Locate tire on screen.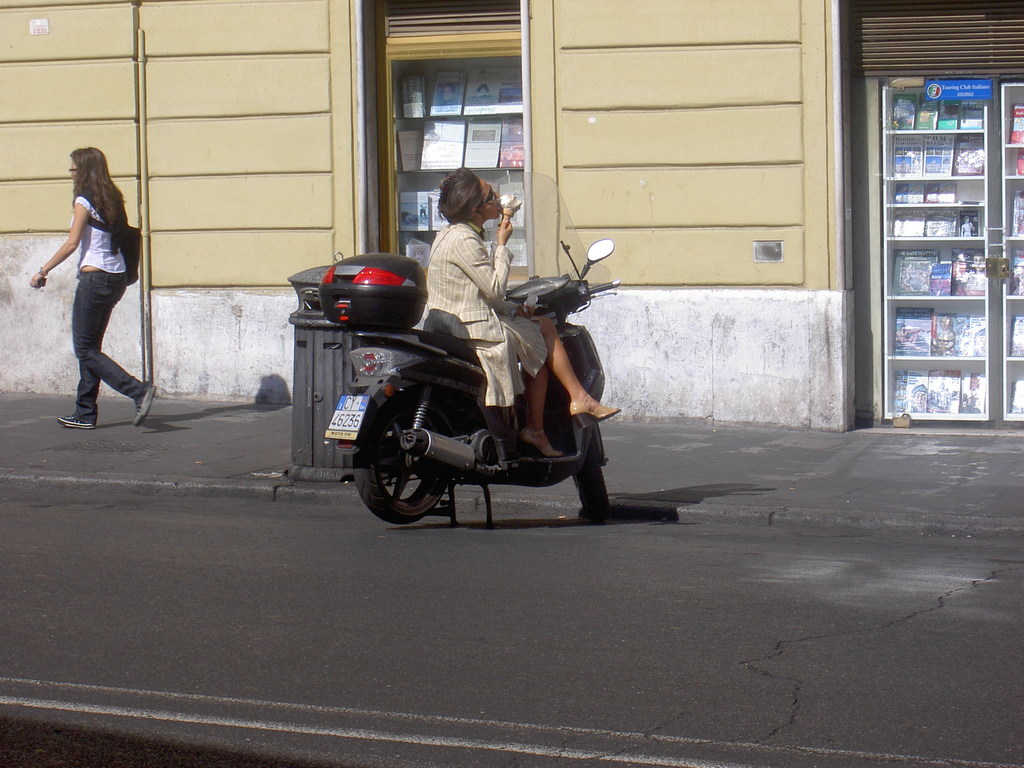
On screen at <bbox>363, 420, 444, 529</bbox>.
